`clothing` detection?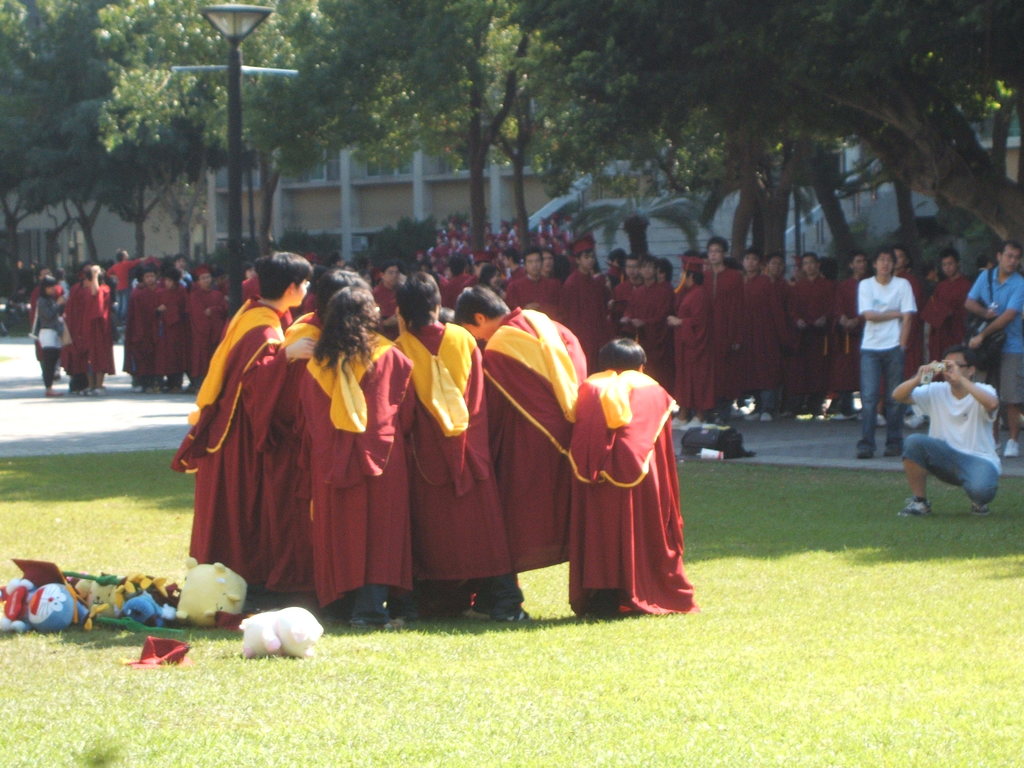
Rect(174, 278, 218, 378)
